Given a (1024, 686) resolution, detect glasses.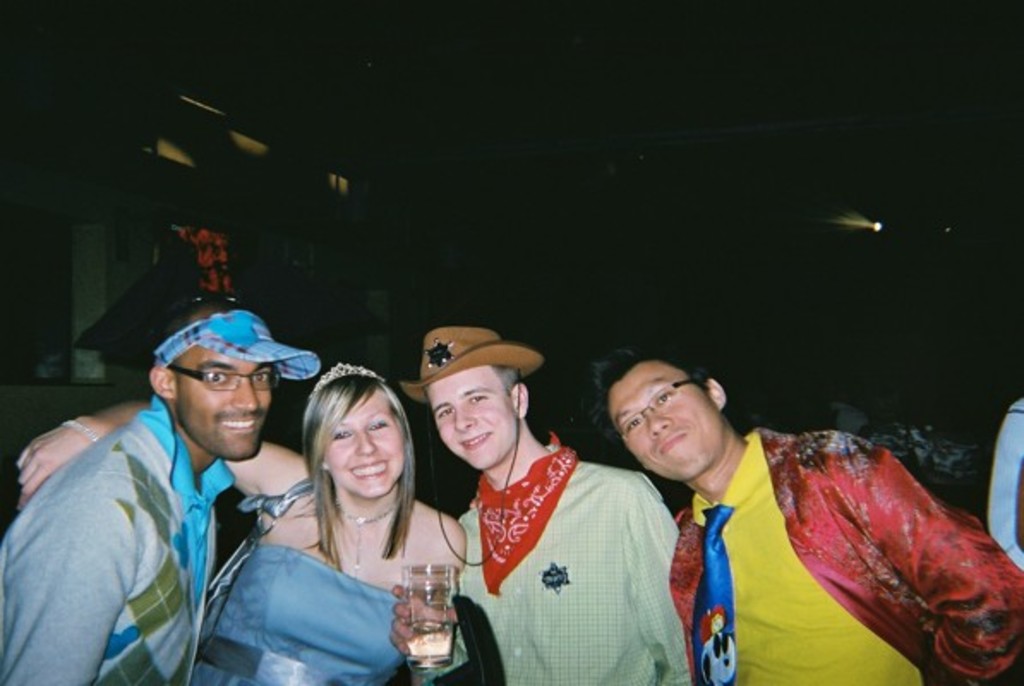
pyautogui.locateOnScreen(623, 376, 696, 442).
